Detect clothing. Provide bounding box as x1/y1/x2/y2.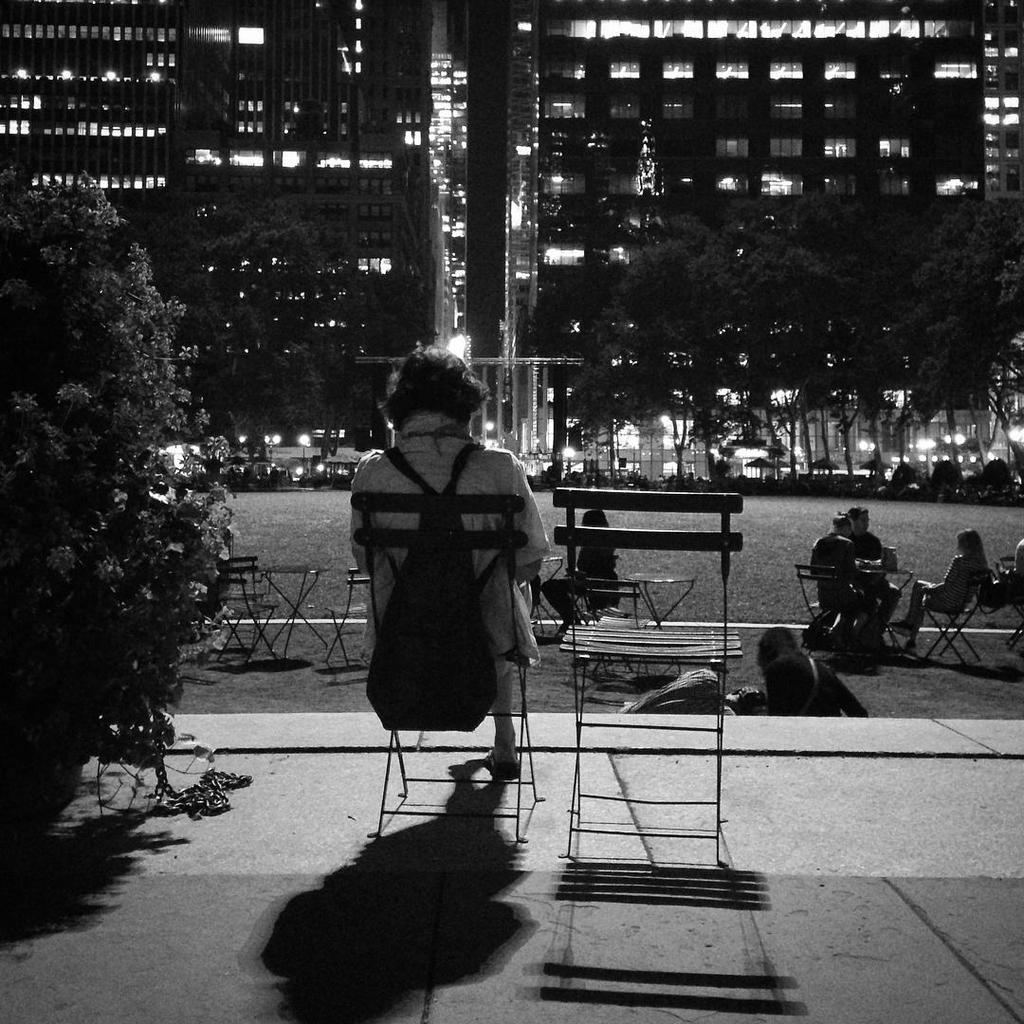
351/409/553/721.
